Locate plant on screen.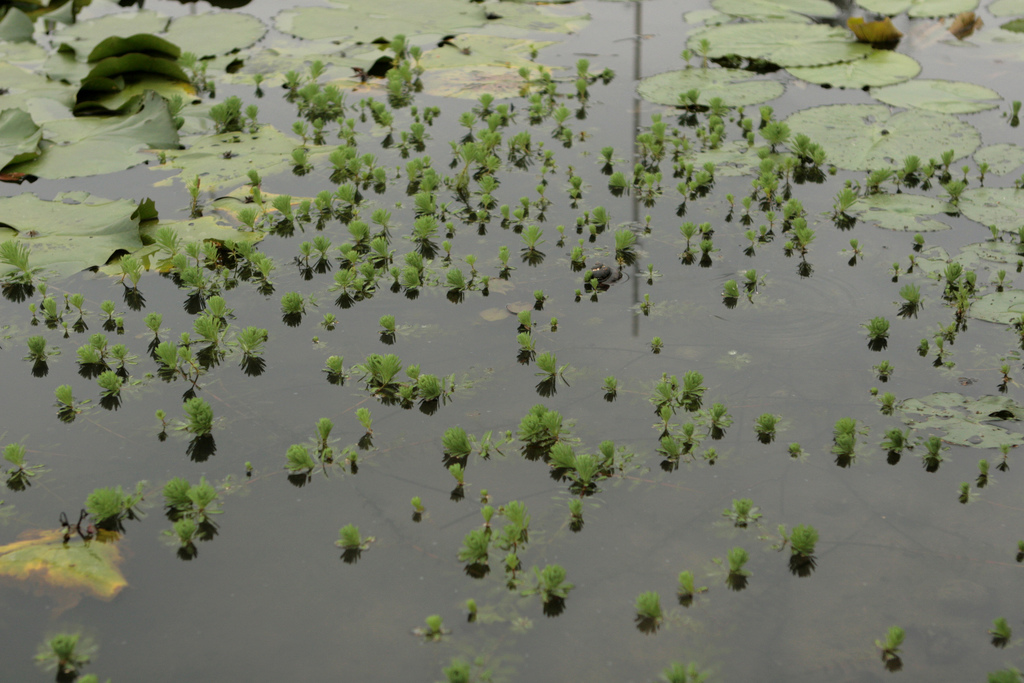
On screen at bbox(416, 219, 434, 252).
